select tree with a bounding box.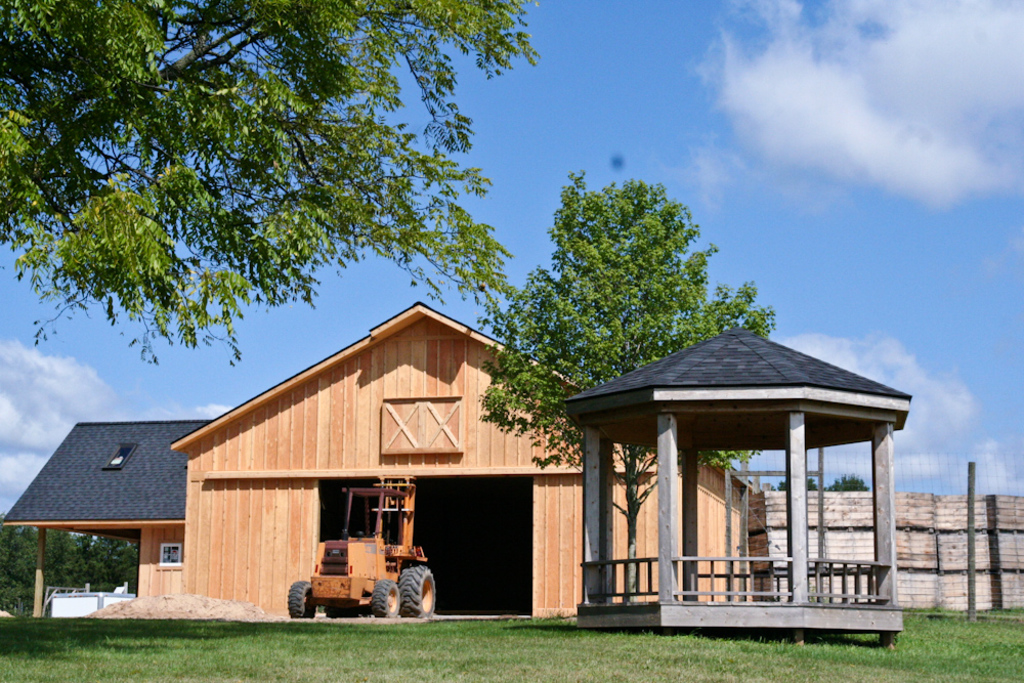
<bbox>477, 170, 778, 606</bbox>.
